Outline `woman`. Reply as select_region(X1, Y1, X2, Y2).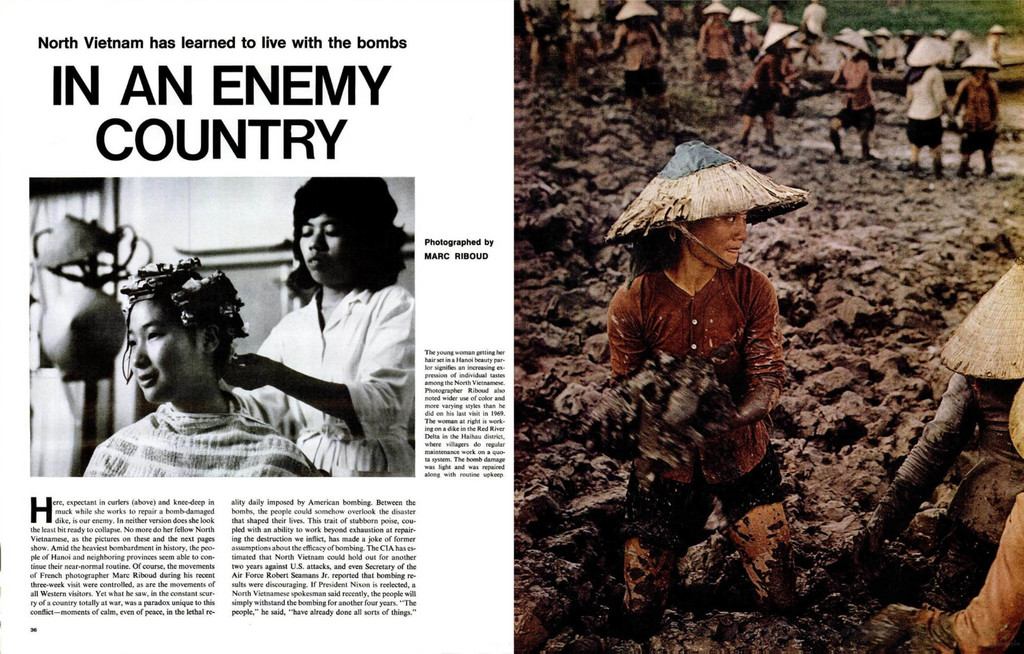
select_region(602, 142, 815, 625).
